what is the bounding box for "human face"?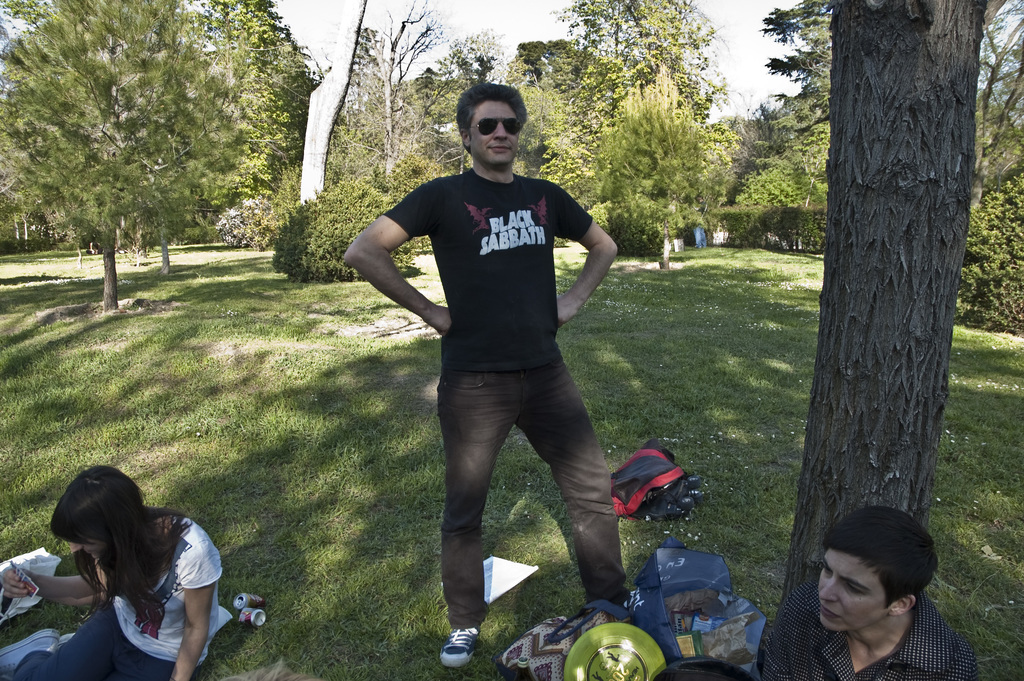
region(471, 97, 513, 165).
